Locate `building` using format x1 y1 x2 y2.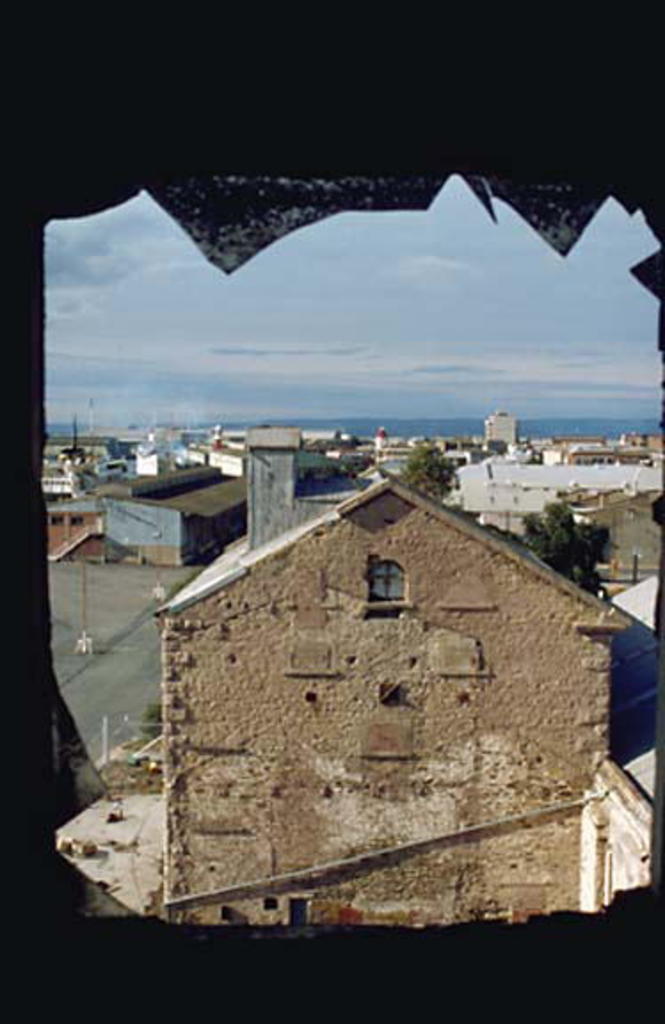
0 0 663 1022.
